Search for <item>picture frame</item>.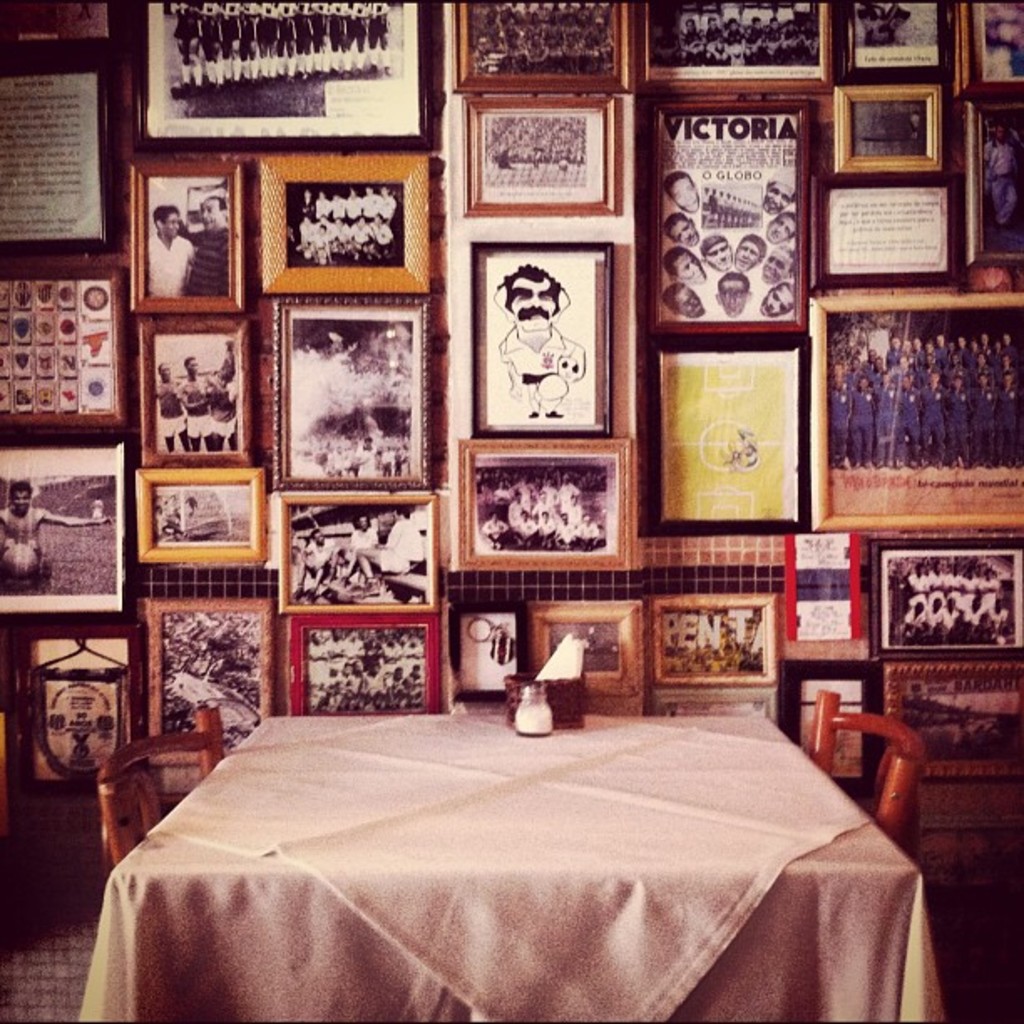
Found at Rect(883, 651, 1022, 790).
